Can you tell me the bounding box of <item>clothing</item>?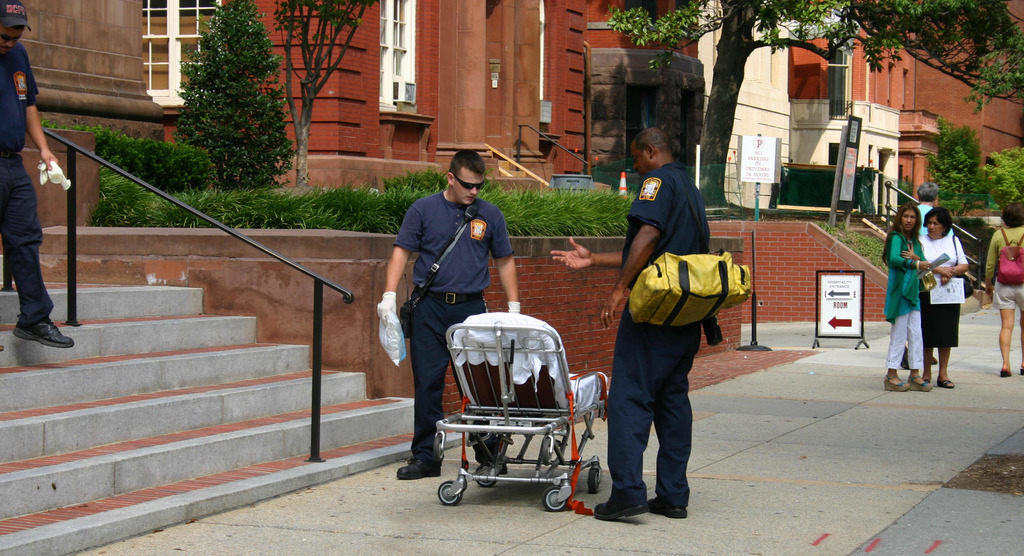
box(979, 227, 1023, 313).
